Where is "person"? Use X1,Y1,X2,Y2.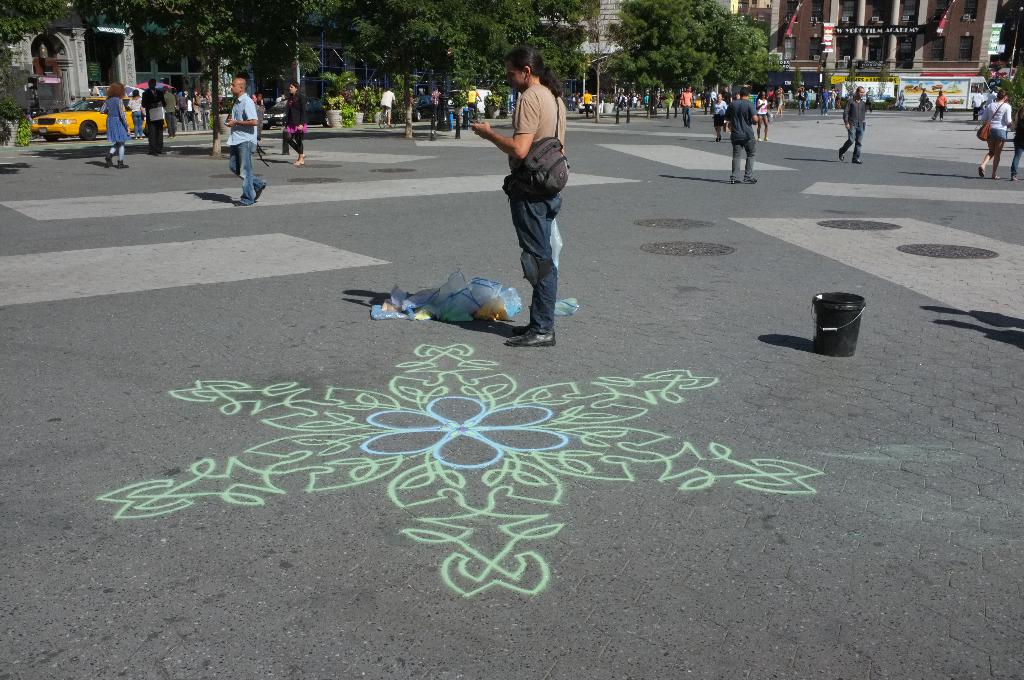
928,89,949,122.
